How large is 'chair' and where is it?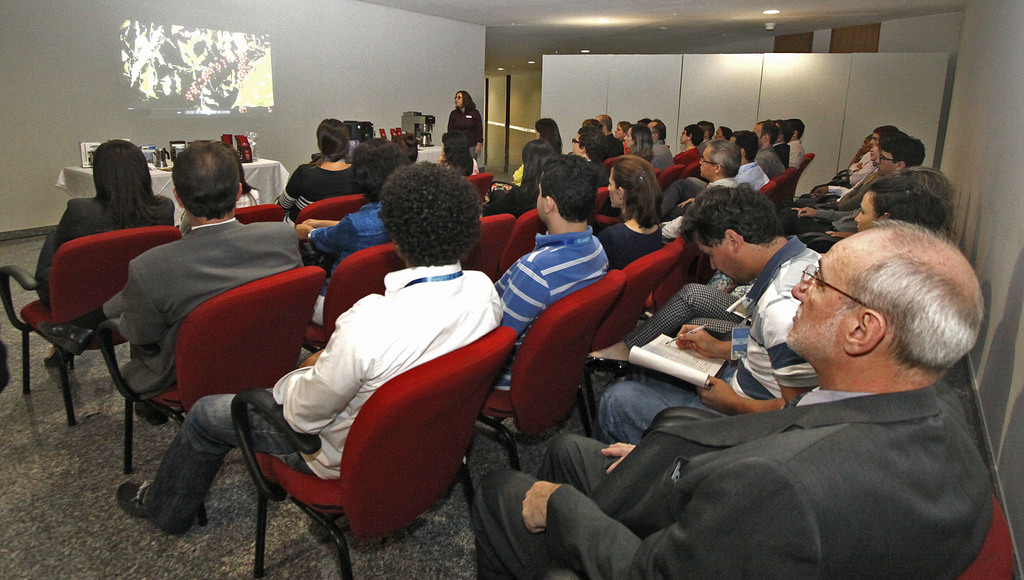
Bounding box: {"left": 477, "top": 273, "right": 618, "bottom": 493}.
